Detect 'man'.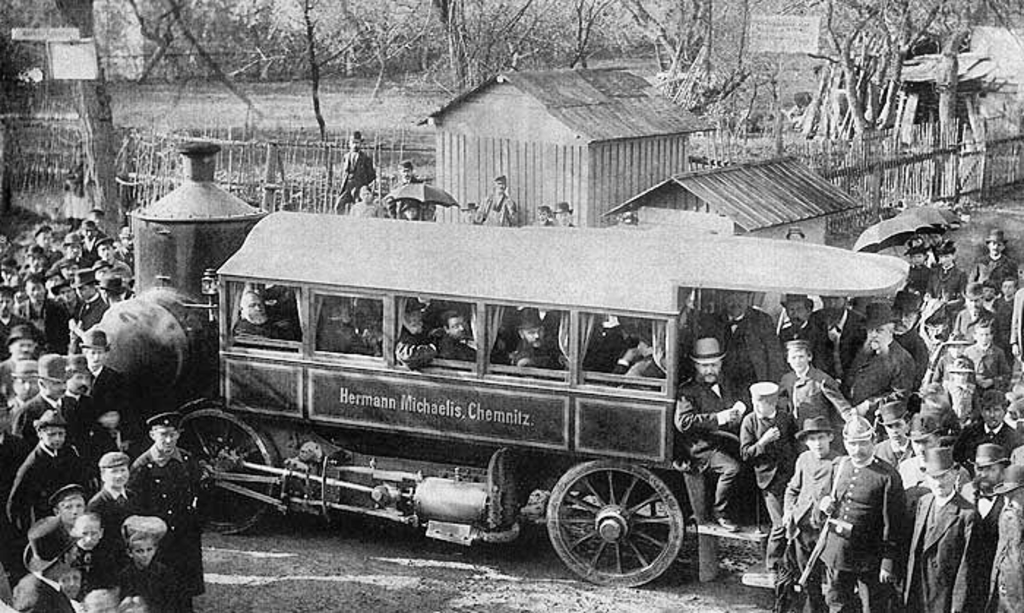
Detected at l=506, t=307, r=566, b=369.
